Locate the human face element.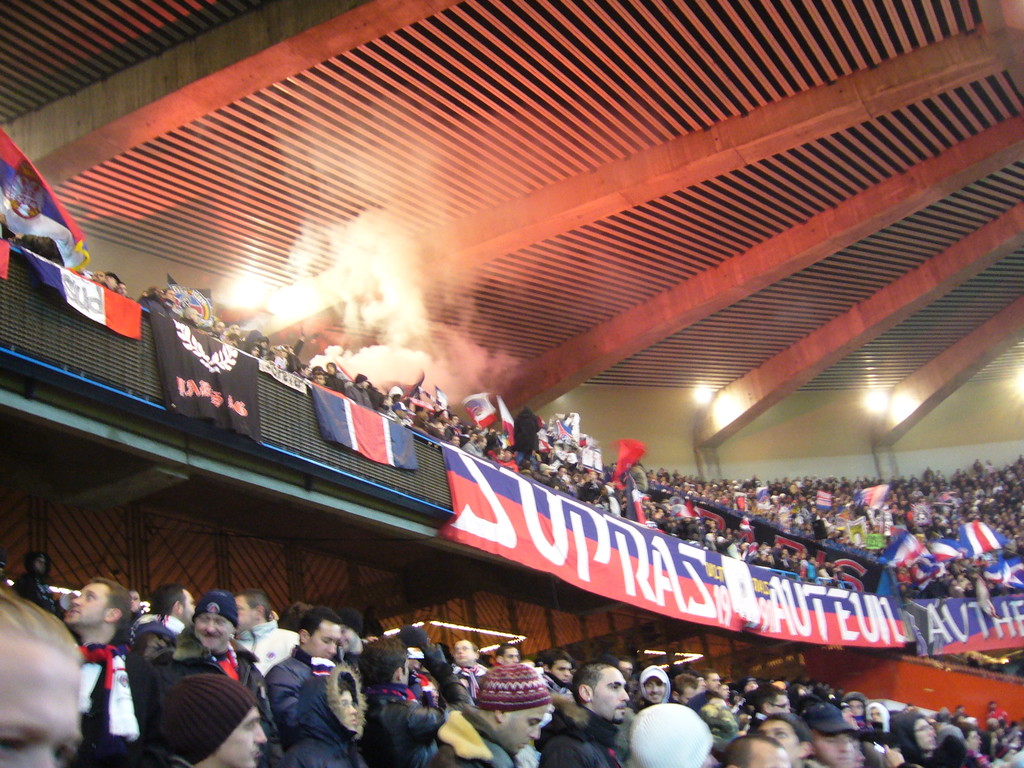
Element bbox: bbox(339, 694, 360, 729).
